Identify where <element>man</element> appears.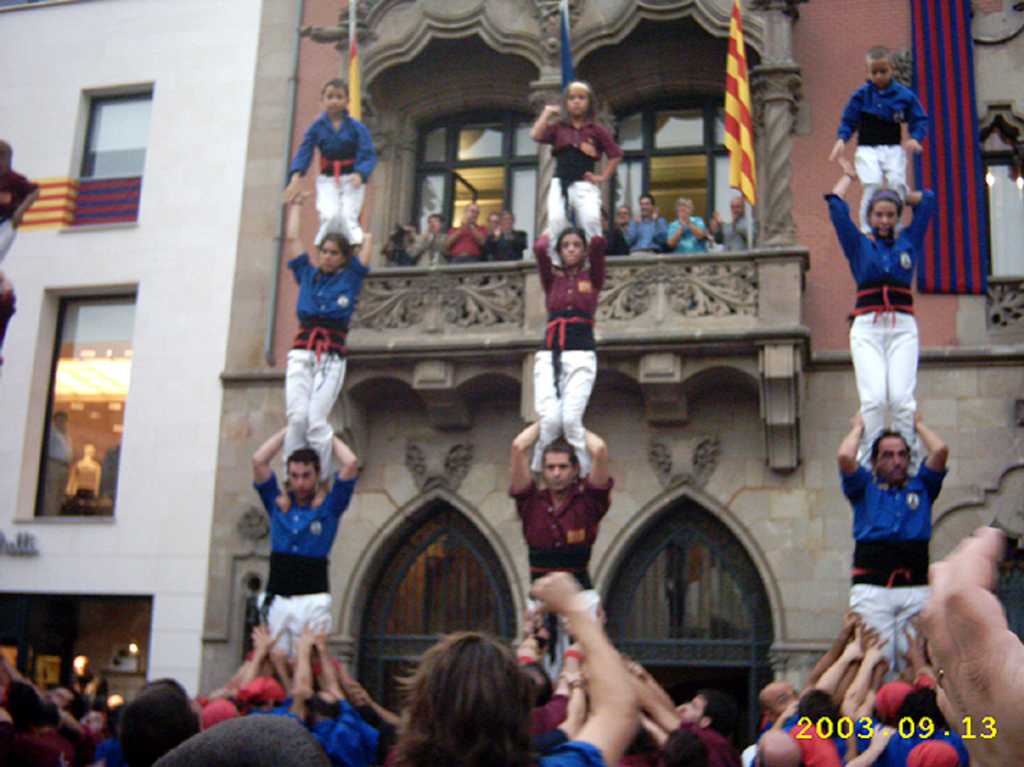
Appears at bbox=[828, 403, 955, 676].
